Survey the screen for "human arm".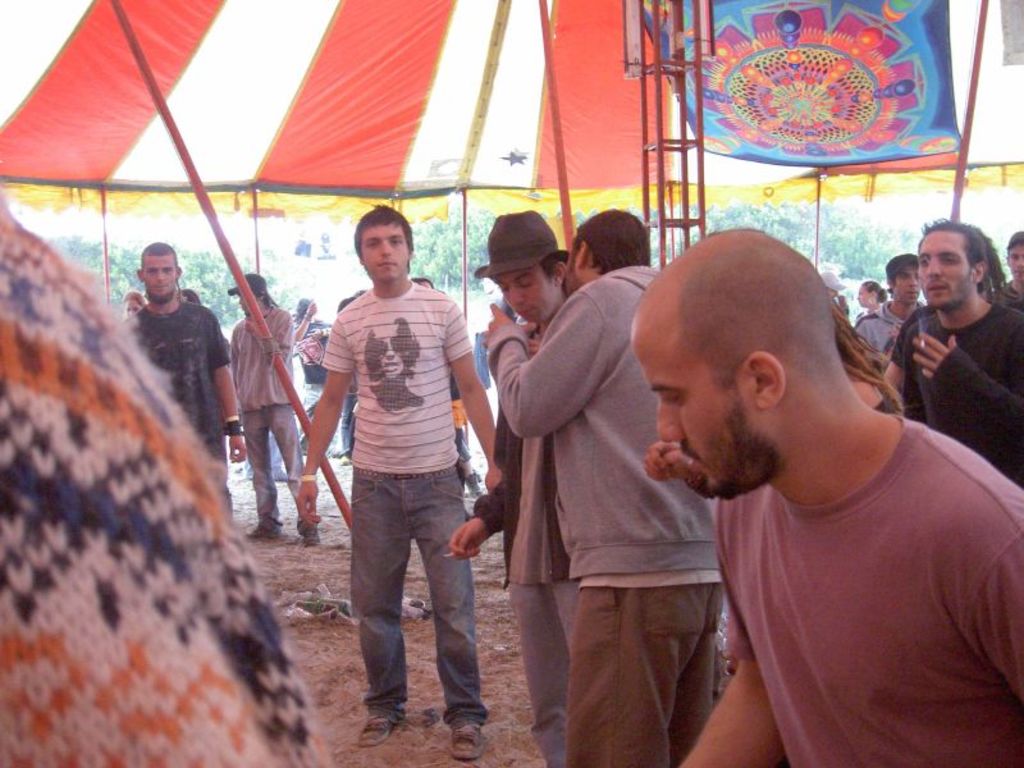
Survey found: 914, 300, 1023, 477.
